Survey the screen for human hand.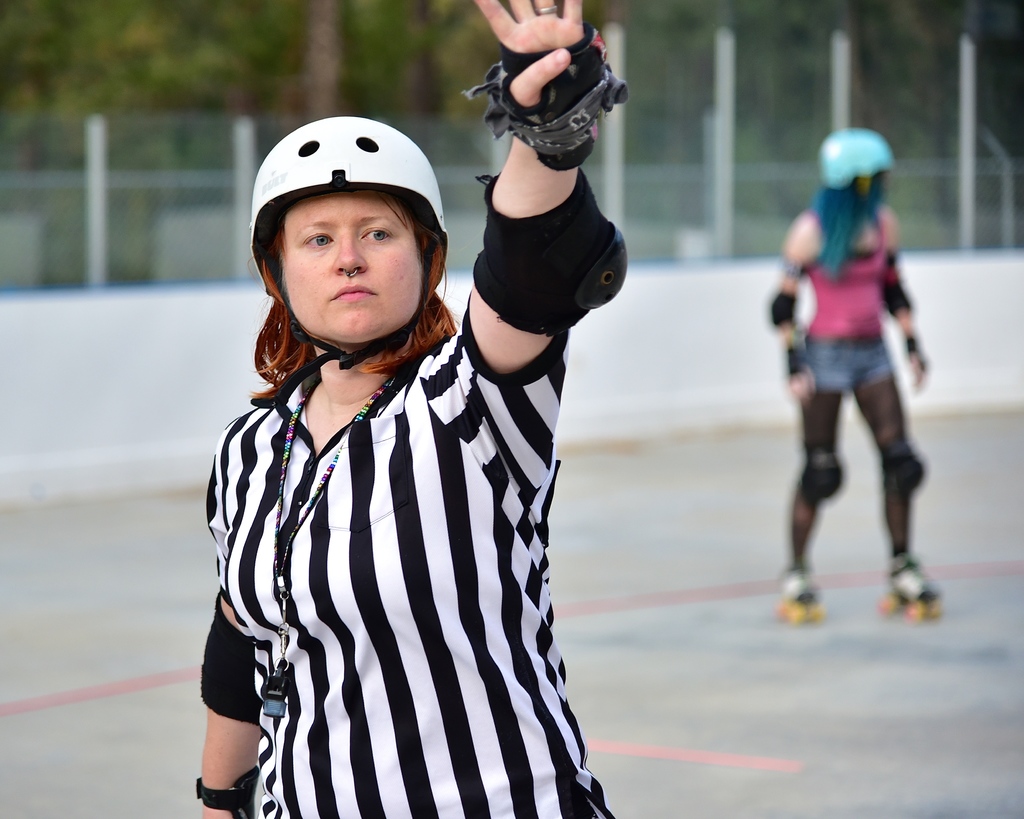
Survey found: bbox(476, 0, 599, 111).
